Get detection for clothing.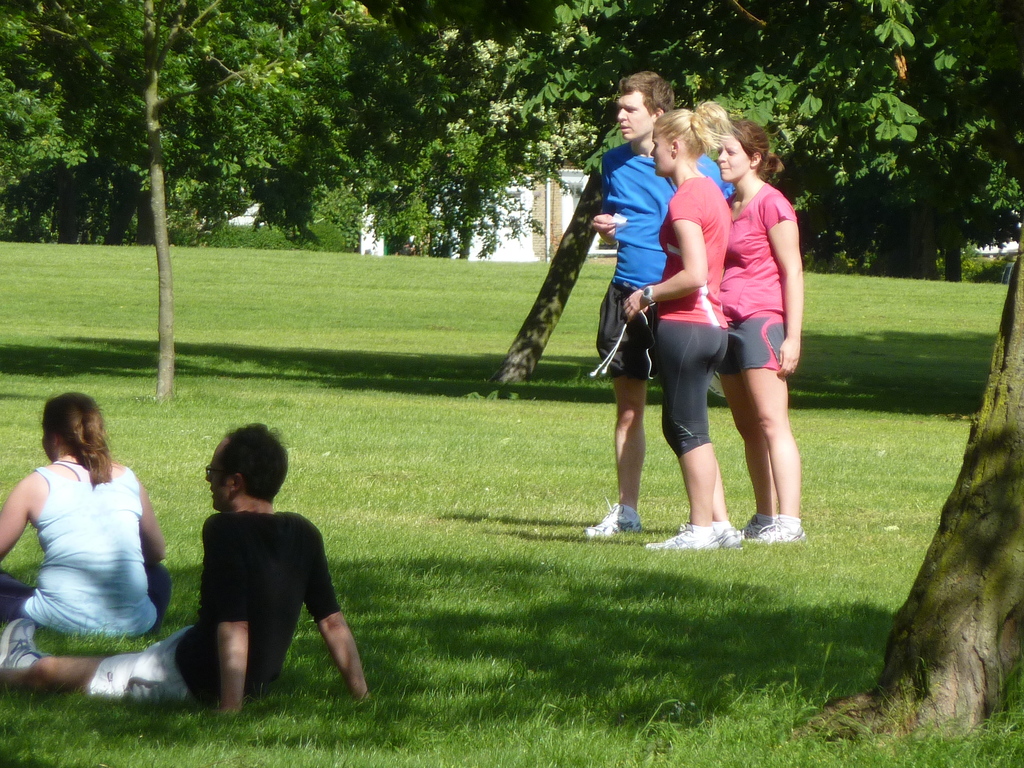
Detection: {"x1": 599, "y1": 270, "x2": 661, "y2": 388}.
